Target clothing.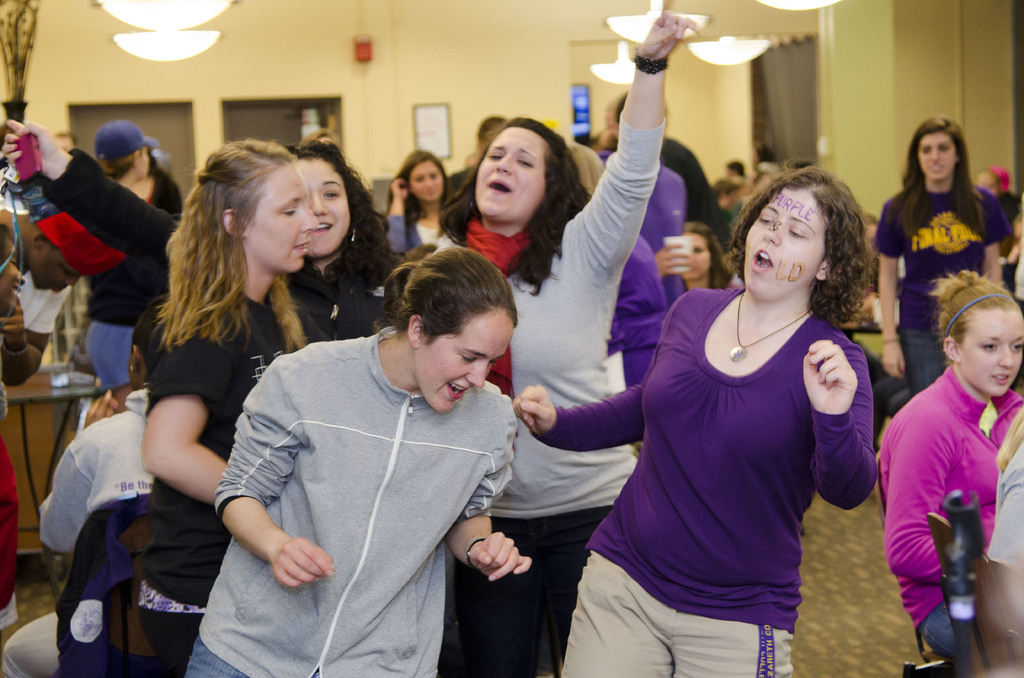
Target region: detection(381, 211, 454, 252).
